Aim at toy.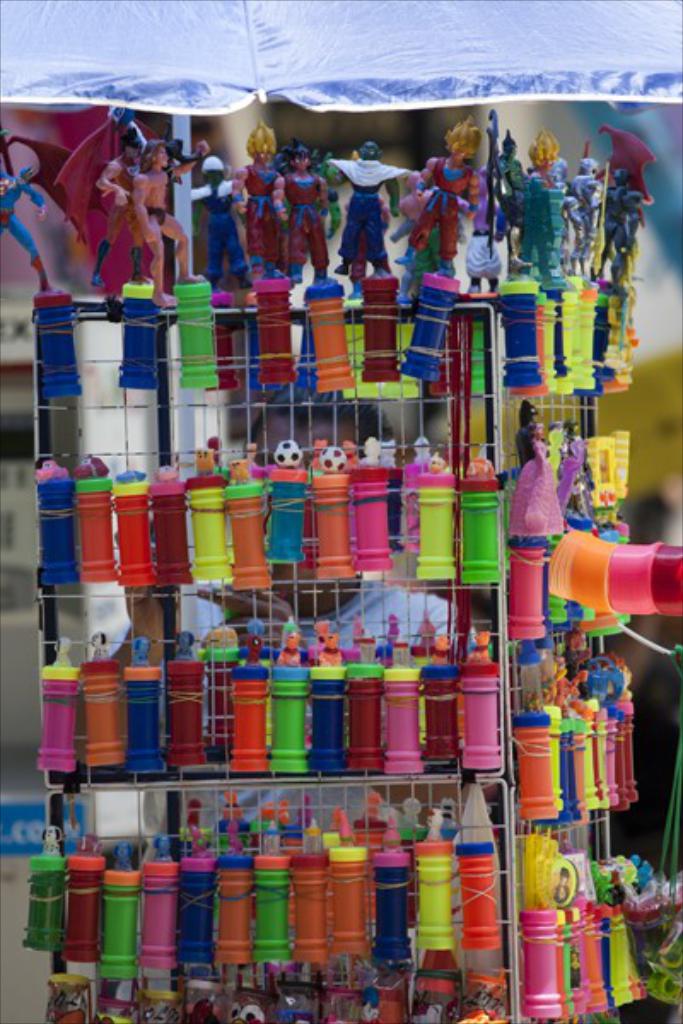
Aimed at [273, 148, 357, 394].
